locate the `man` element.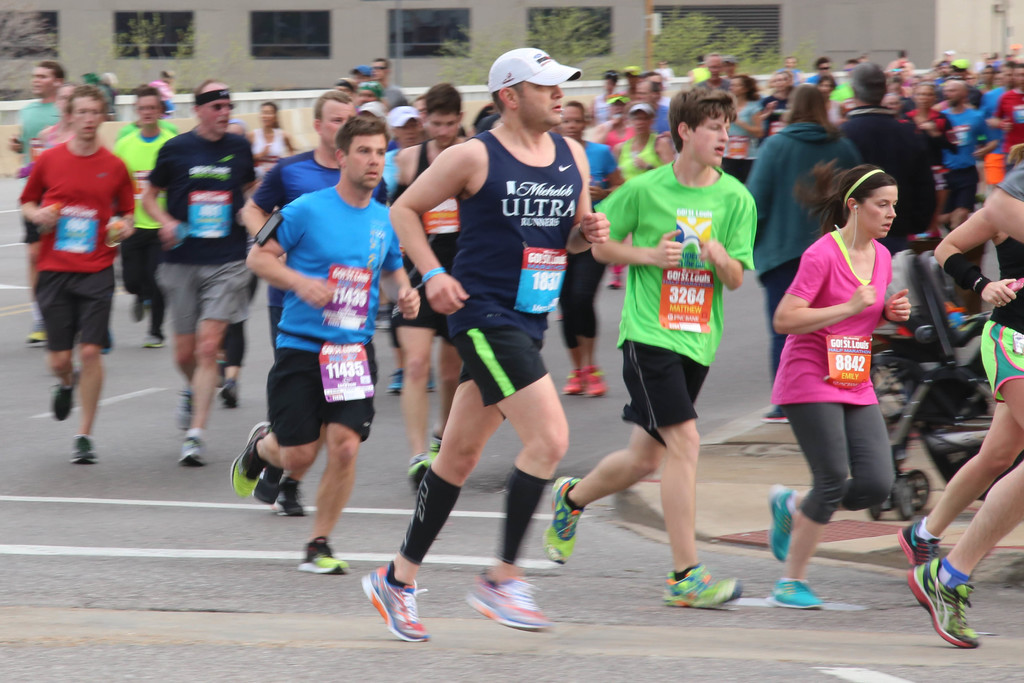
Element bbox: bbox=(243, 85, 397, 513).
